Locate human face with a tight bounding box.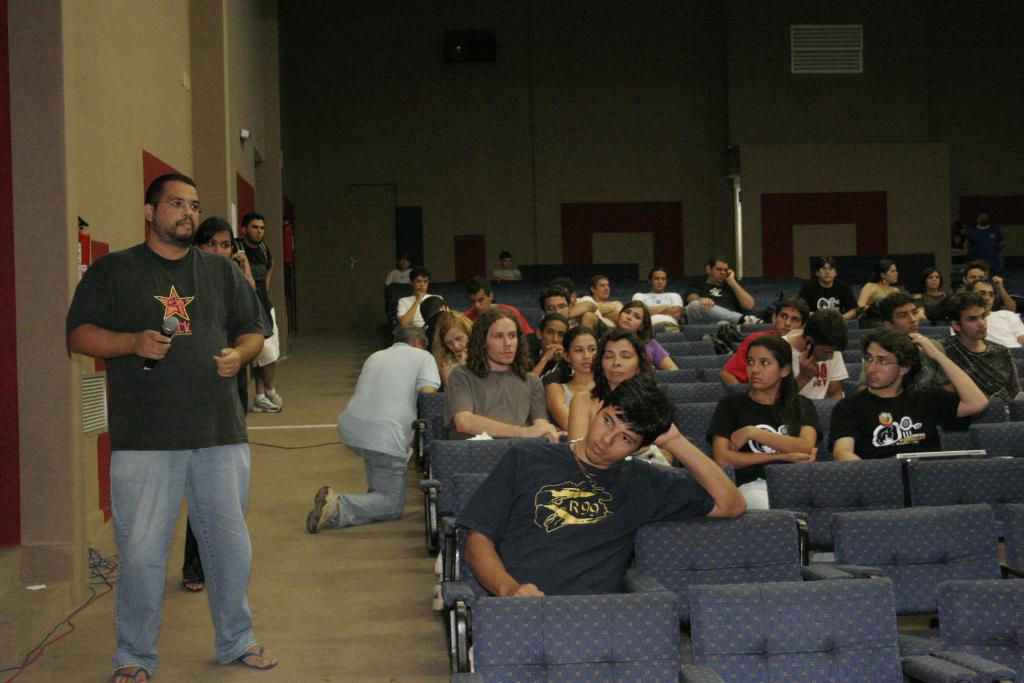
970, 267, 986, 281.
